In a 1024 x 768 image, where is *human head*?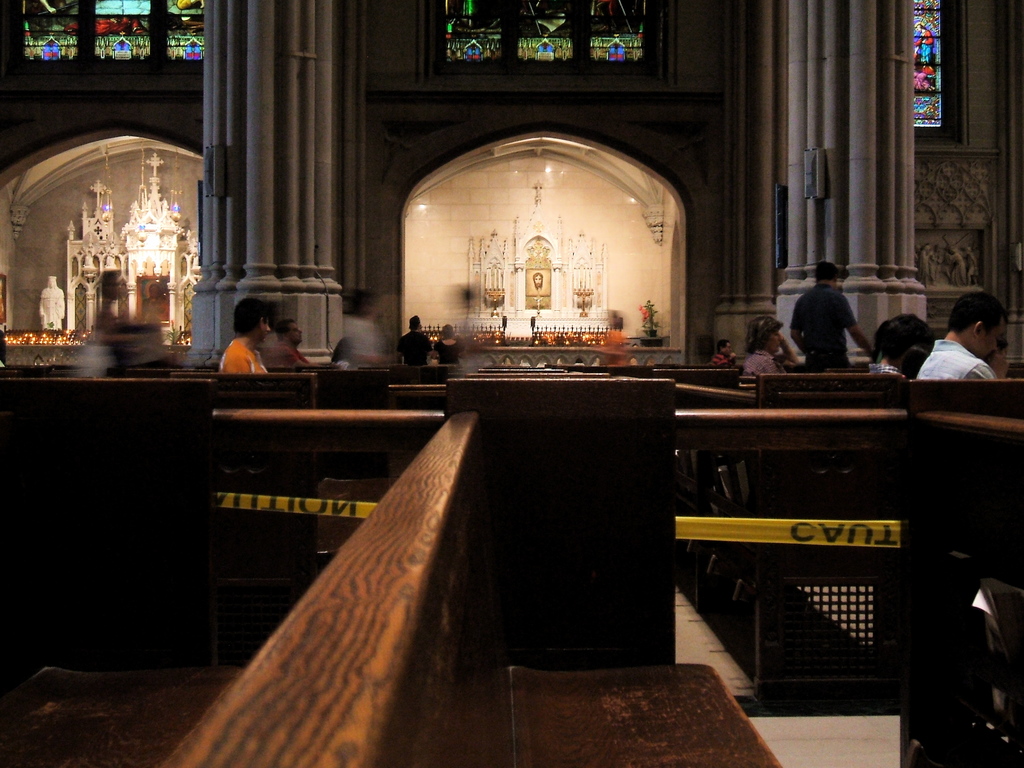
[left=228, top=299, right=266, bottom=349].
